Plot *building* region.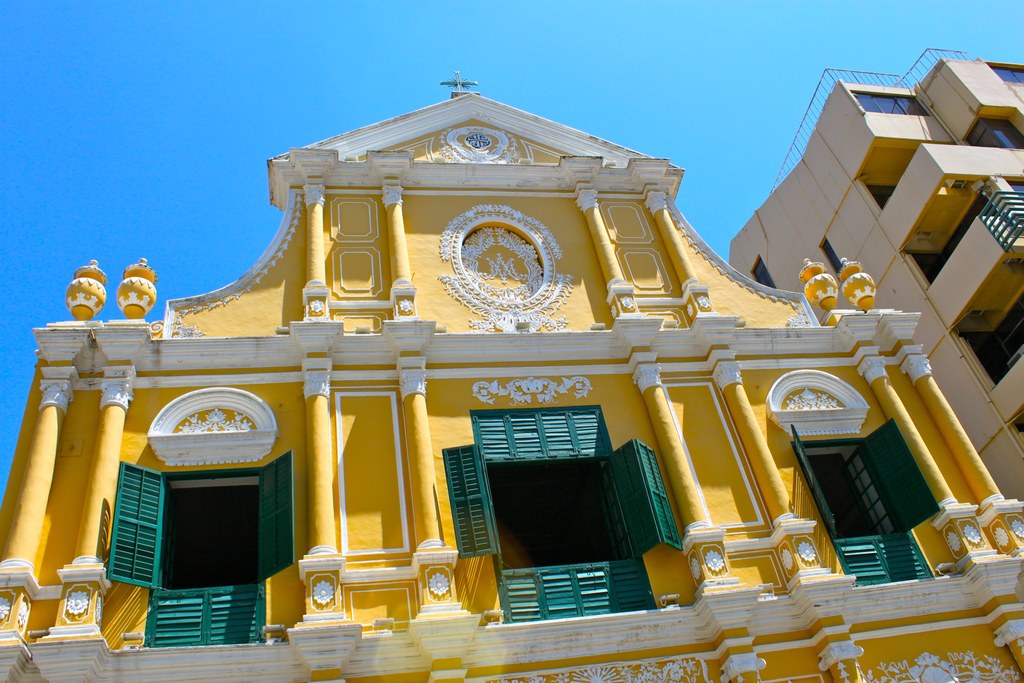
Plotted at <region>733, 45, 1023, 500</region>.
